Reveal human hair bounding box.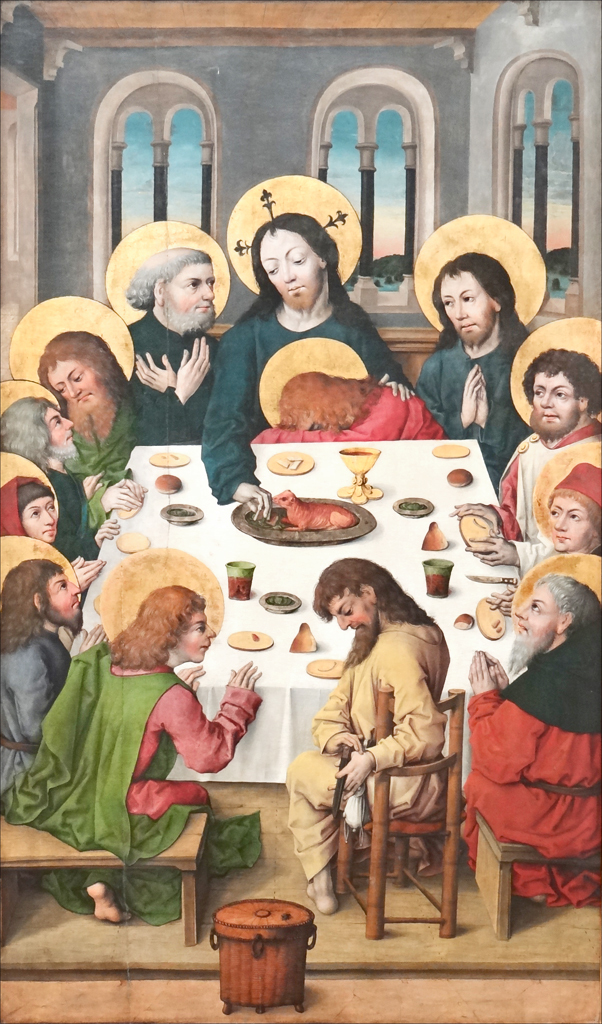
Revealed: <box>15,477,59,523</box>.
